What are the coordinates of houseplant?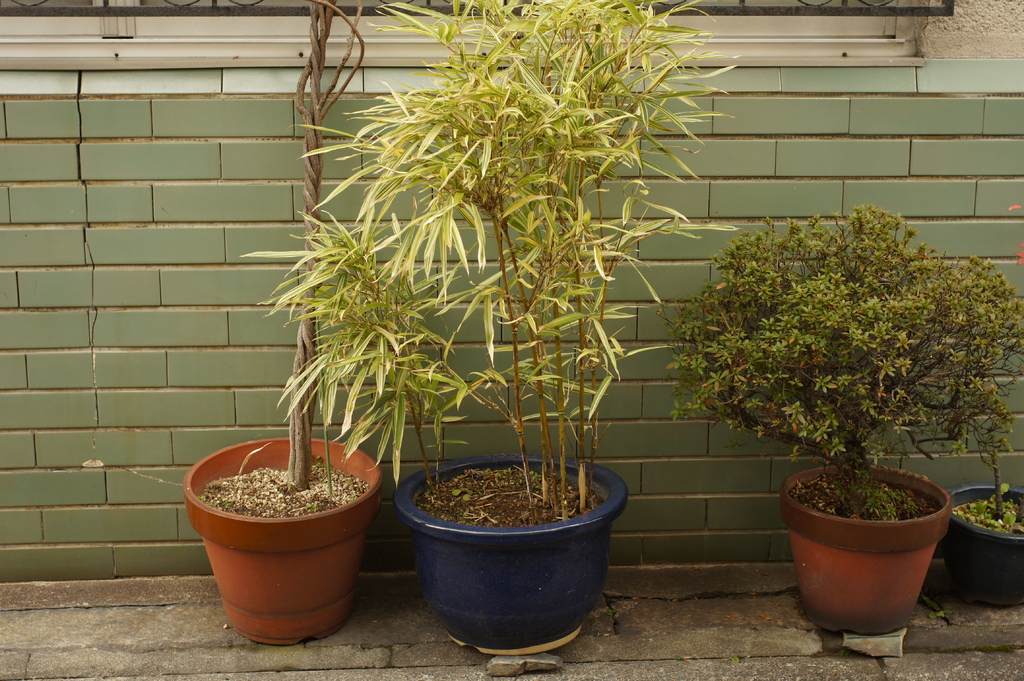
<bbox>177, 0, 384, 650</bbox>.
